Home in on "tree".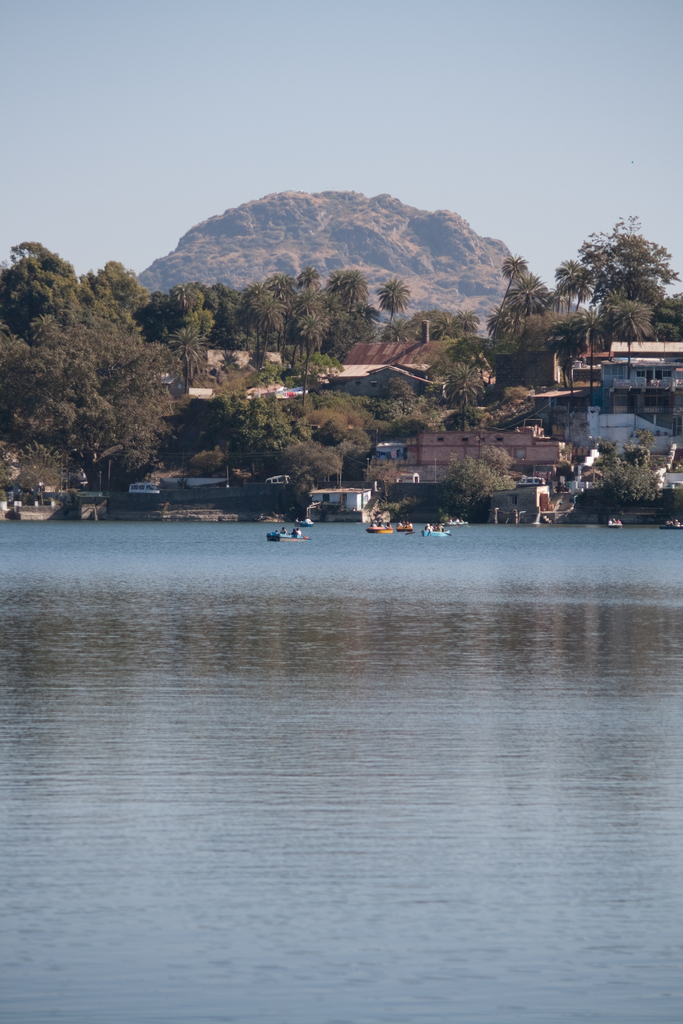
Homed in at <box>170,292,224,385</box>.
